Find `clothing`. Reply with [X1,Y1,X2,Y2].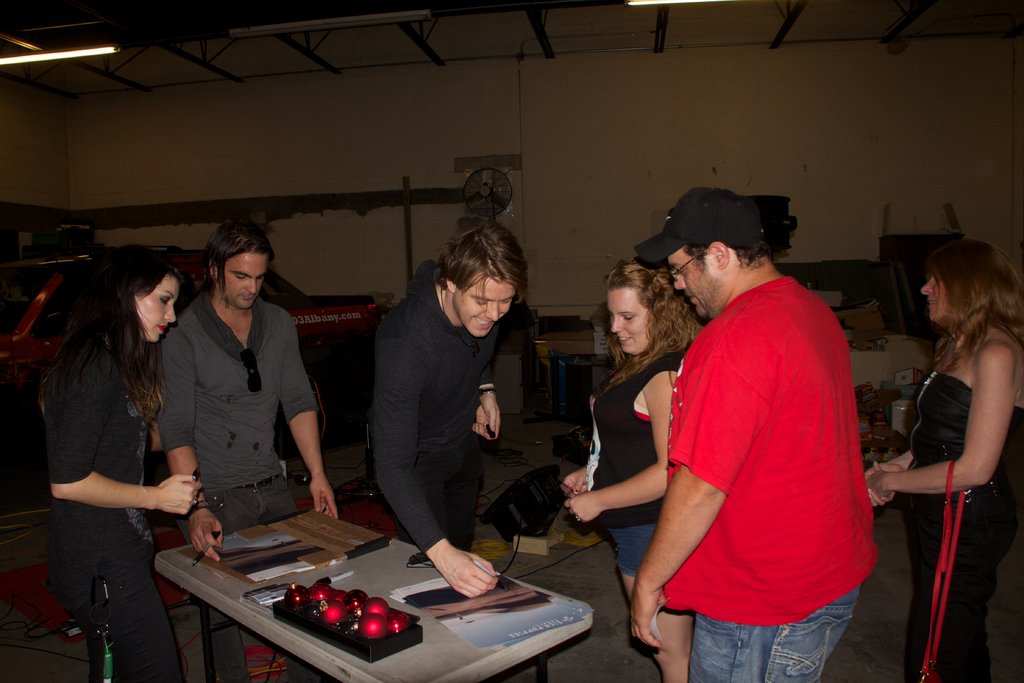
[372,258,499,552].
